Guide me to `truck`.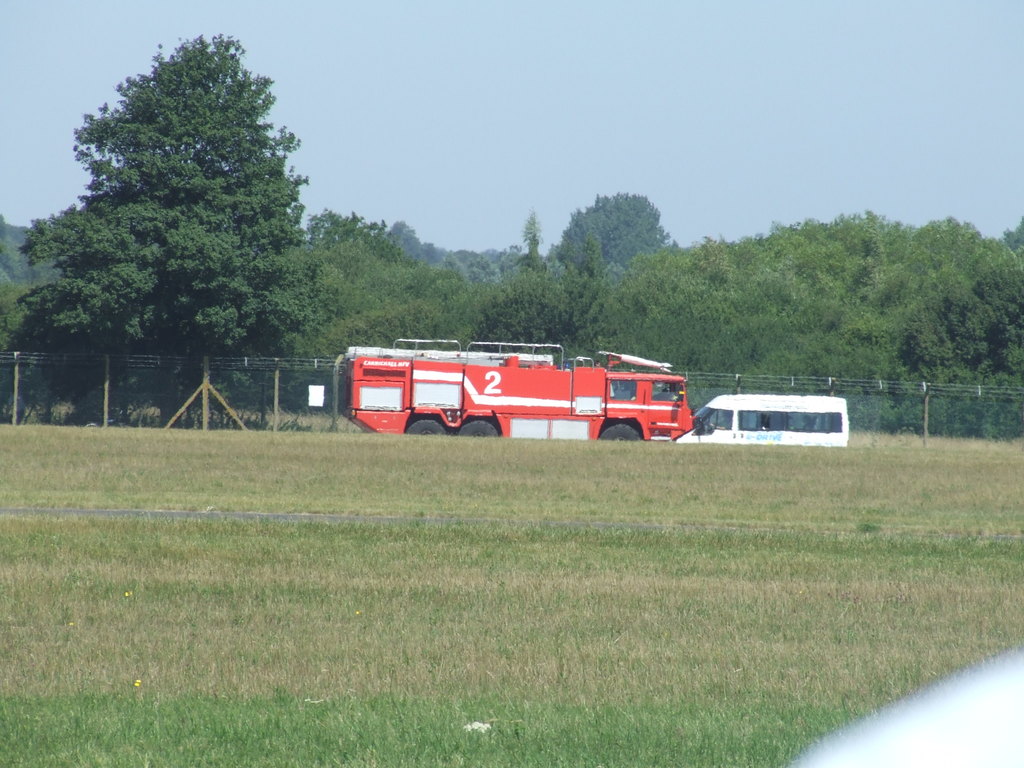
Guidance: 342/340/715/467.
